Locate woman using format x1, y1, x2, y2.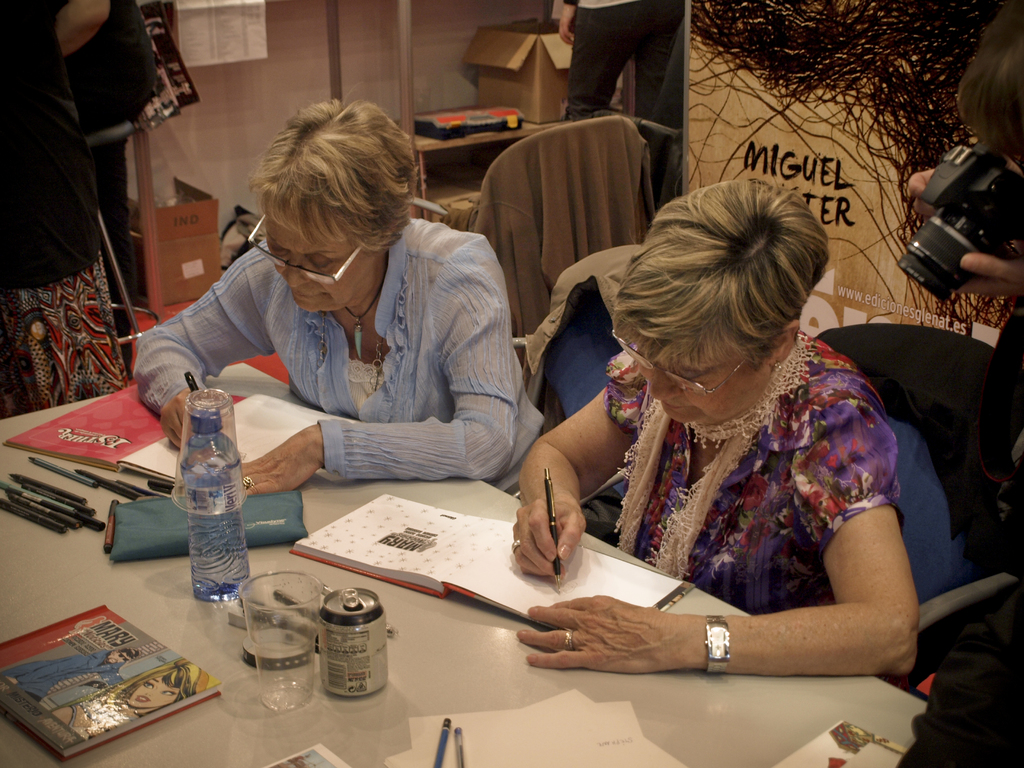
465, 147, 927, 694.
